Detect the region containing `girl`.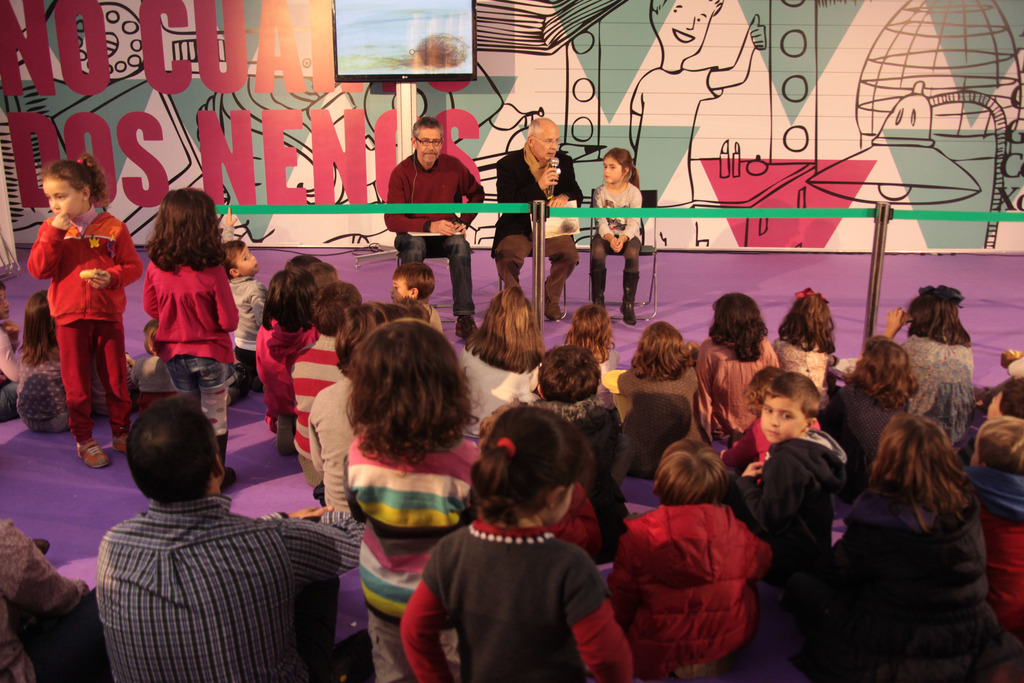
590 147 644 323.
